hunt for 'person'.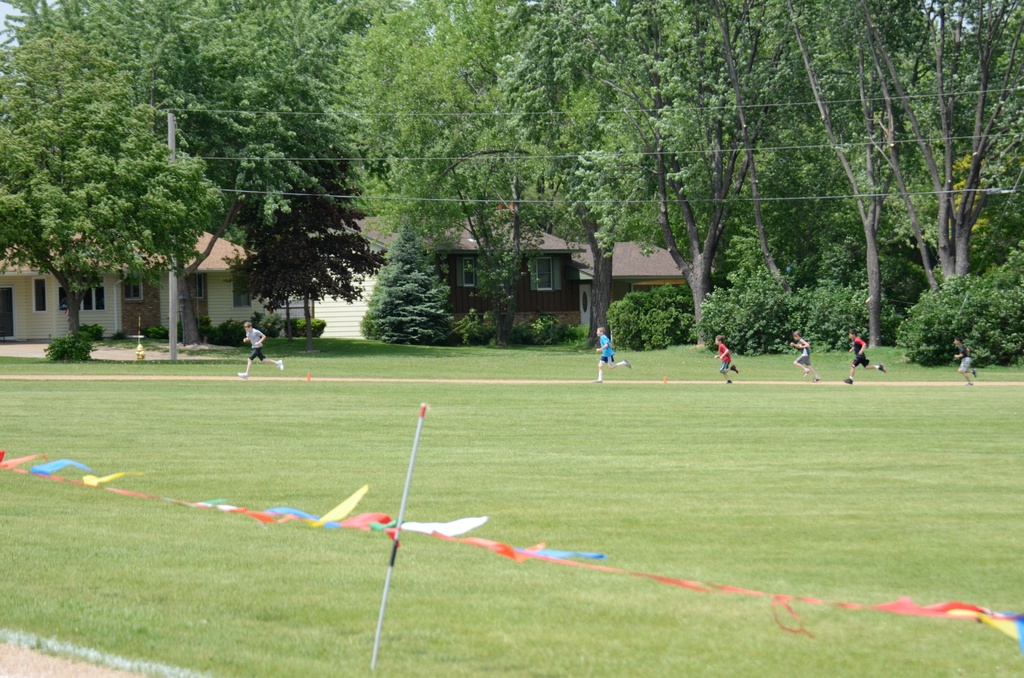
Hunted down at (left=792, top=332, right=819, bottom=382).
